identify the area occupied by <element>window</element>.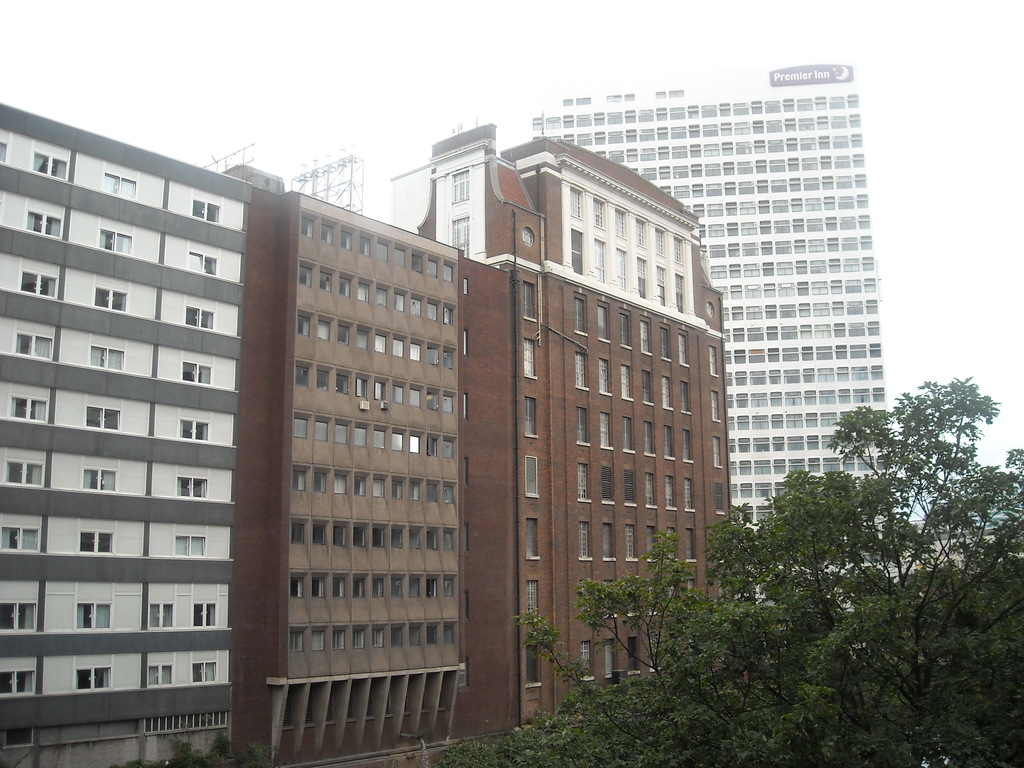
Area: select_region(316, 422, 328, 443).
